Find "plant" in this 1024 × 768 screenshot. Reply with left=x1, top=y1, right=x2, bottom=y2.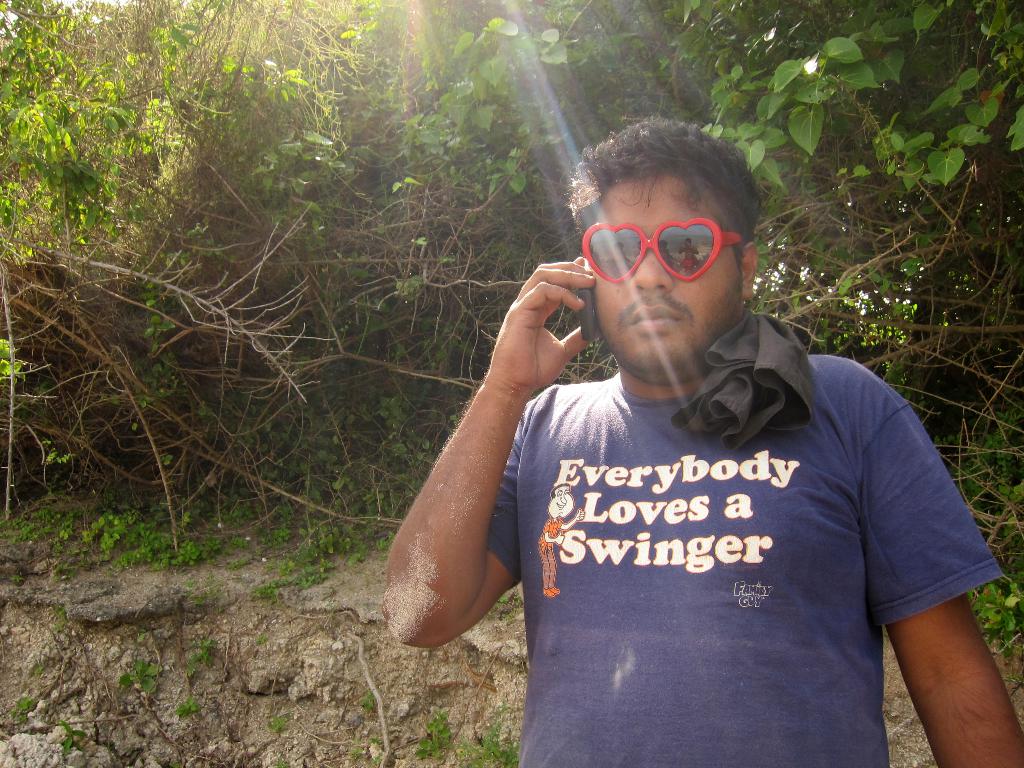
left=109, top=650, right=170, bottom=704.
